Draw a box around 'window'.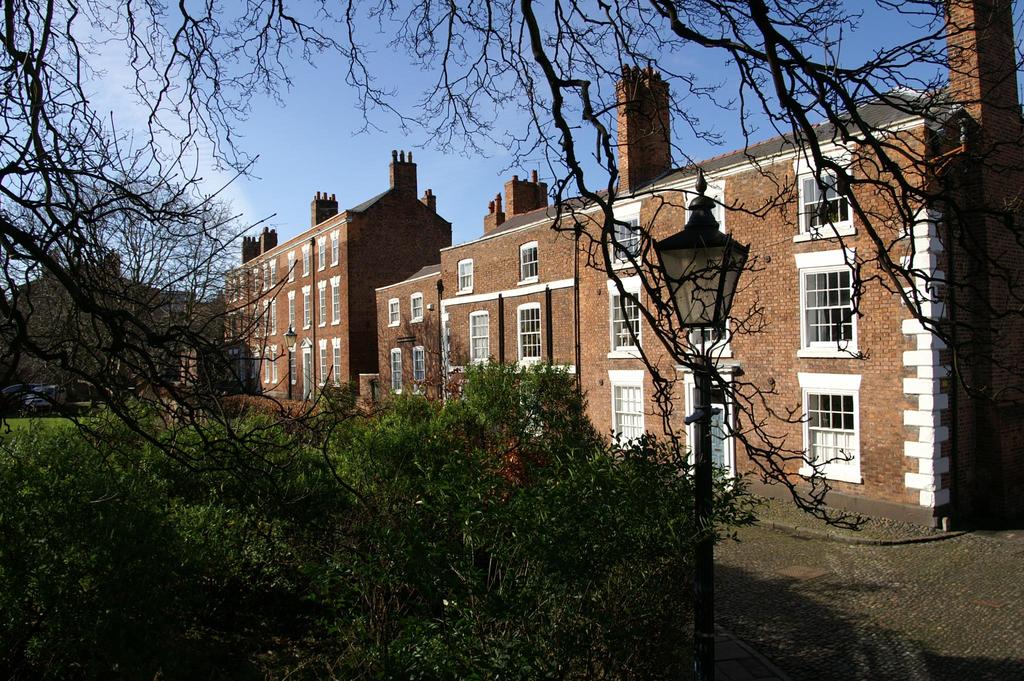
box=[386, 347, 406, 403].
